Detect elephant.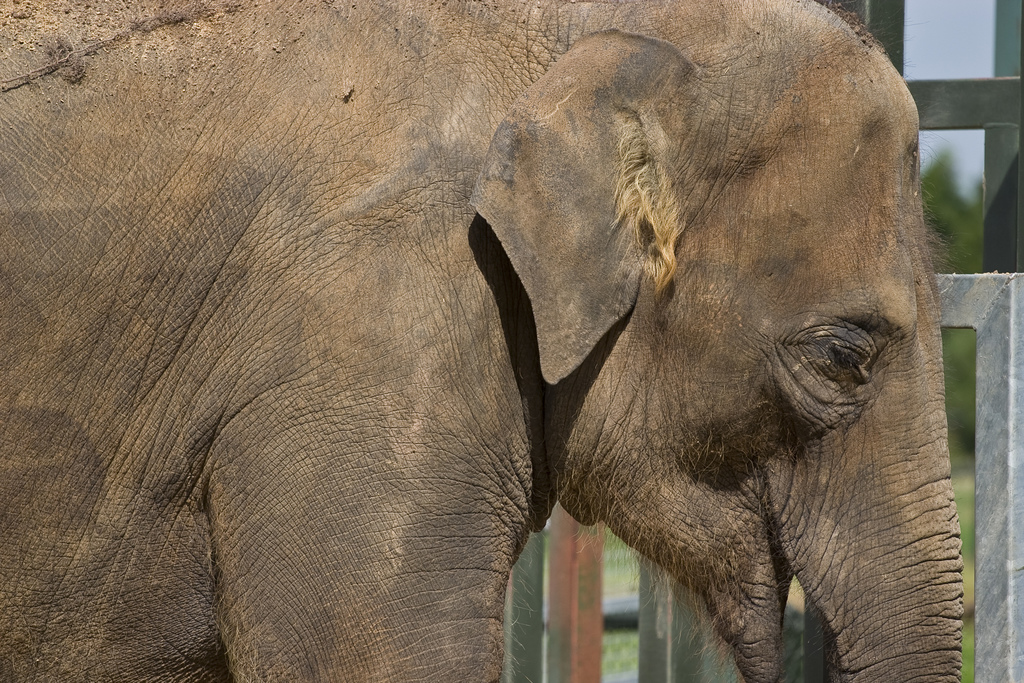
Detected at detection(0, 0, 964, 682).
